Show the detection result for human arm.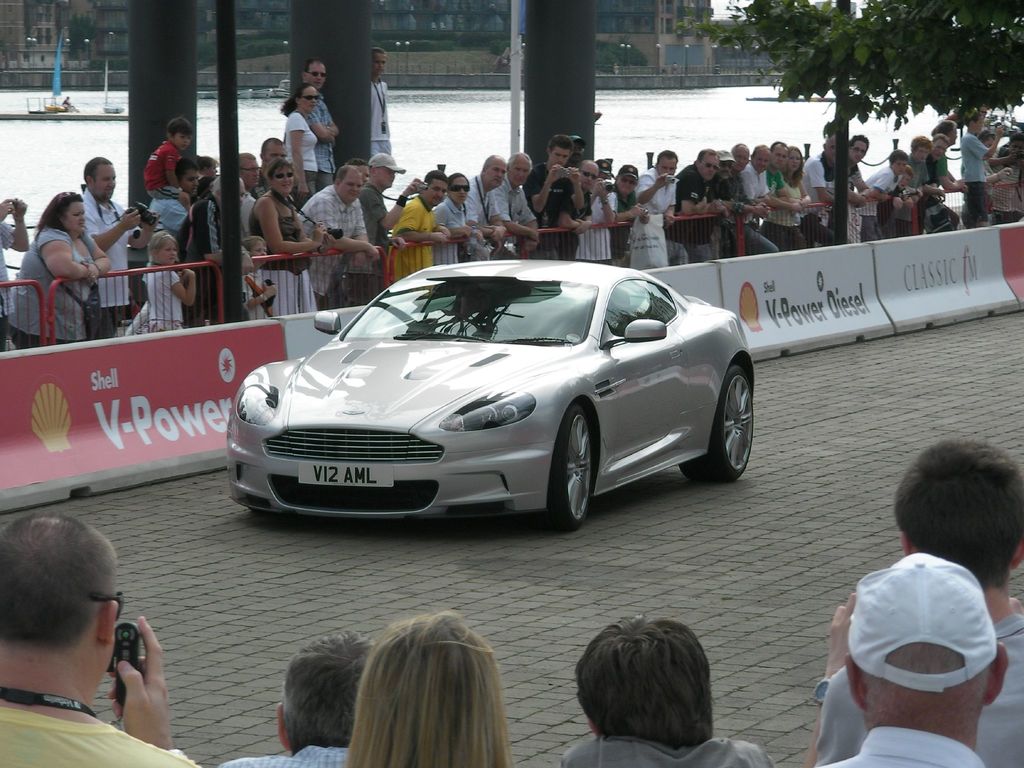
l=515, t=202, r=531, b=256.
